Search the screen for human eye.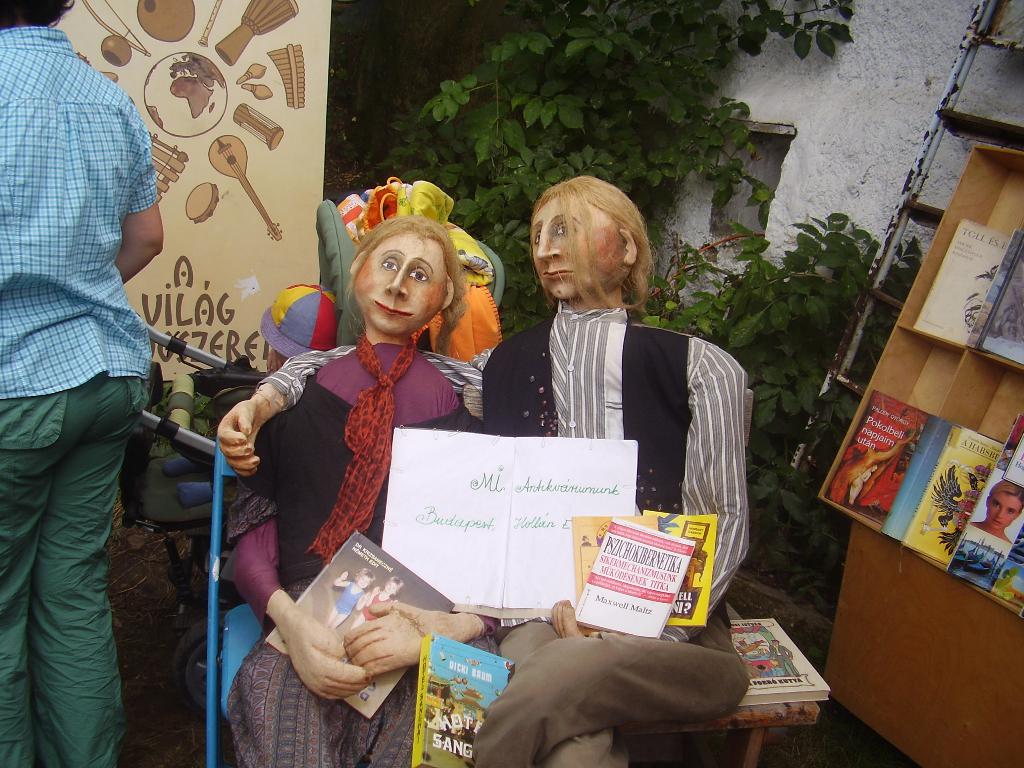
Found at bbox(406, 269, 429, 282).
